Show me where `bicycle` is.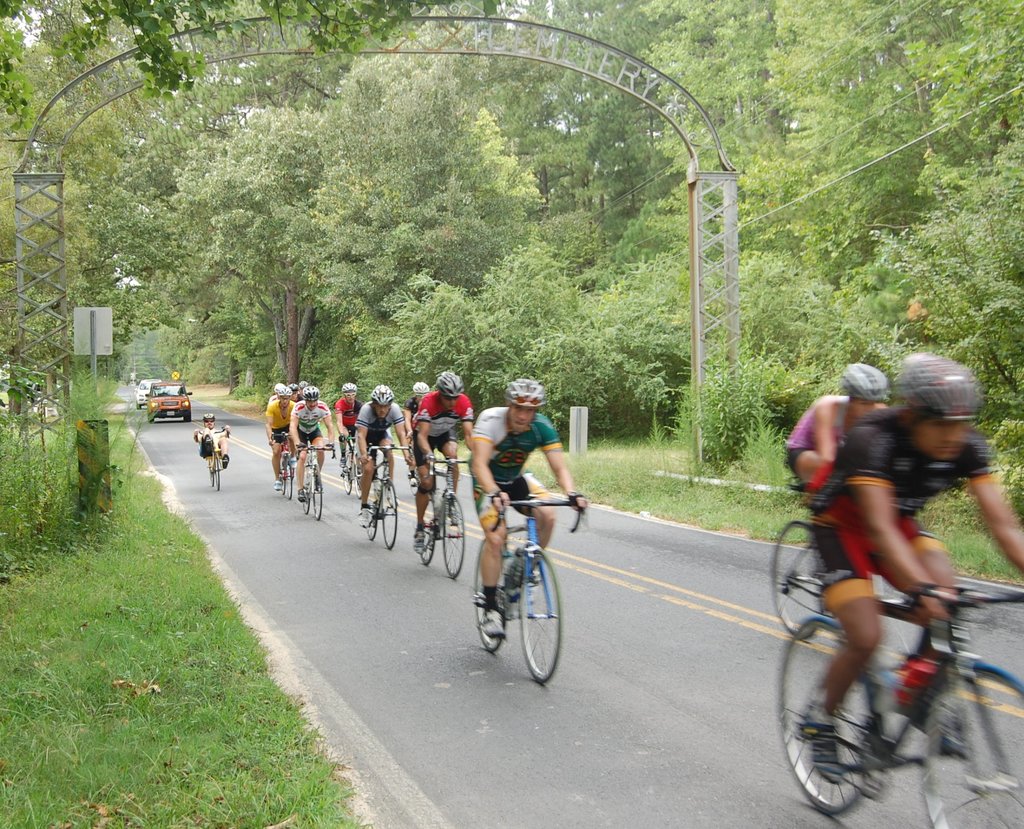
`bicycle` is at detection(364, 441, 412, 554).
